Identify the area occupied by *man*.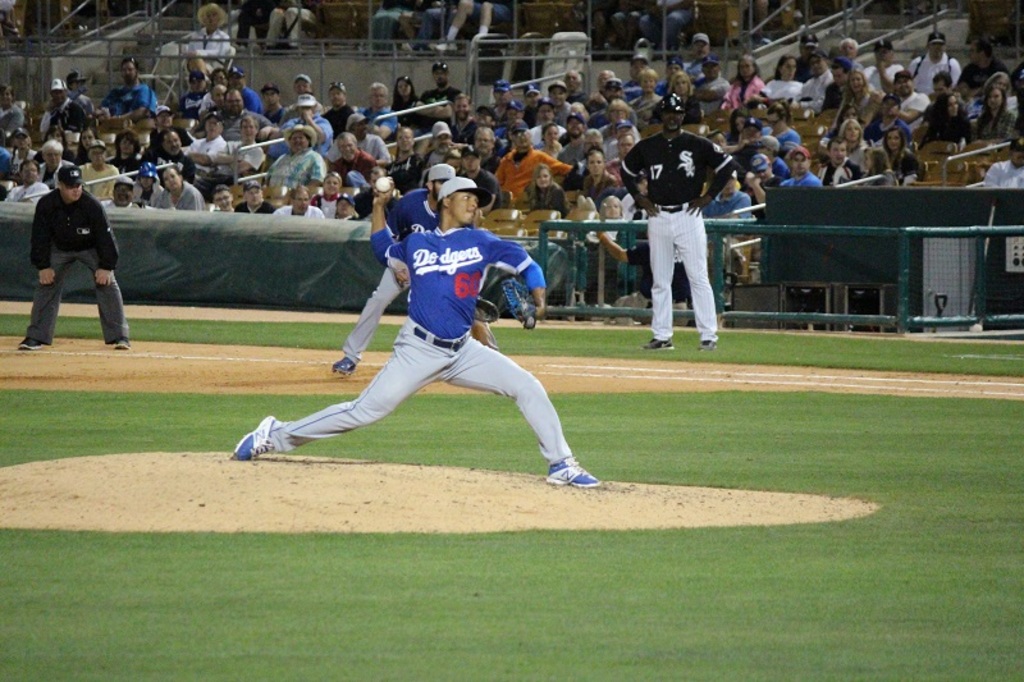
Area: {"left": 160, "top": 161, "right": 202, "bottom": 211}.
